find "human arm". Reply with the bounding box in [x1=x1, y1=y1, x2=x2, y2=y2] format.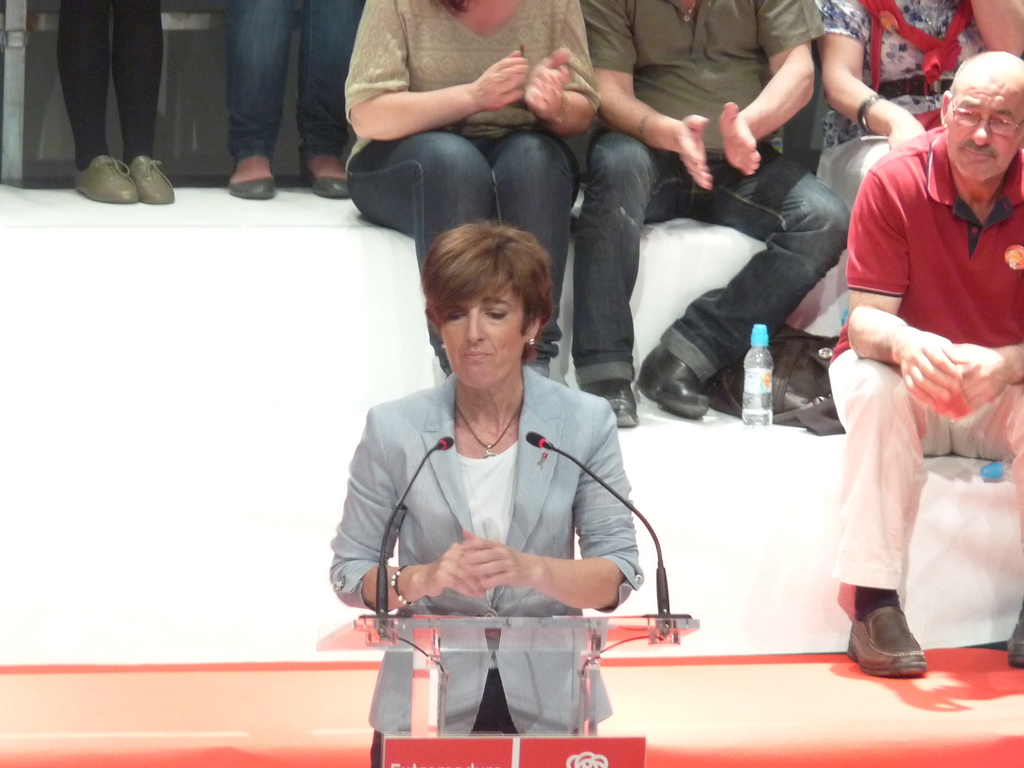
[x1=819, y1=0, x2=927, y2=150].
